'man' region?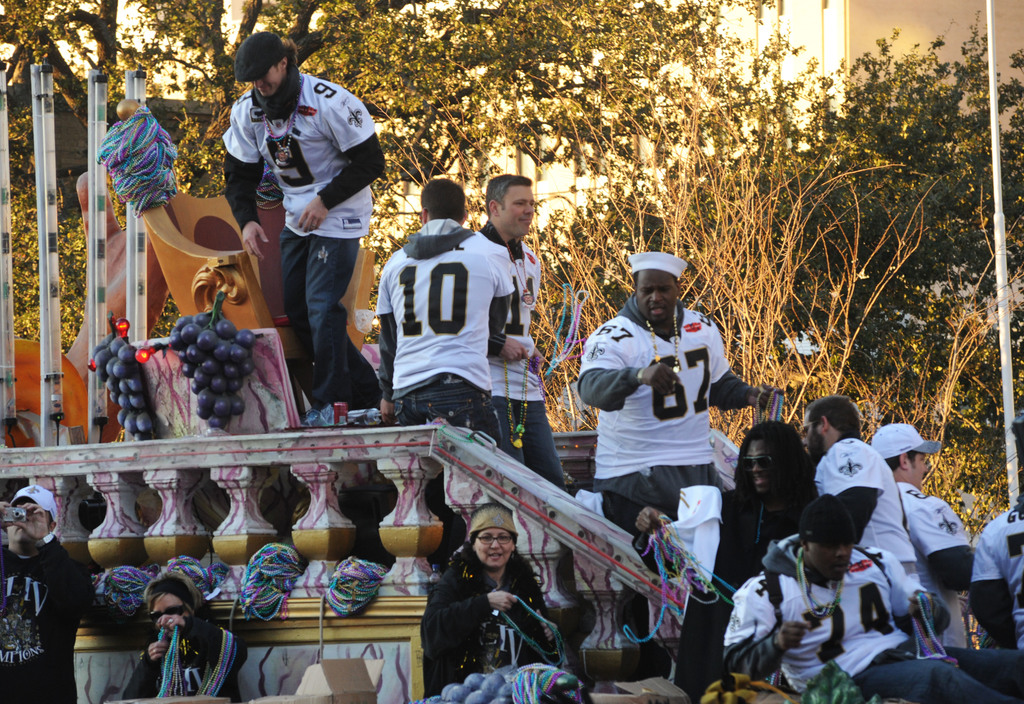
(223, 51, 390, 420)
